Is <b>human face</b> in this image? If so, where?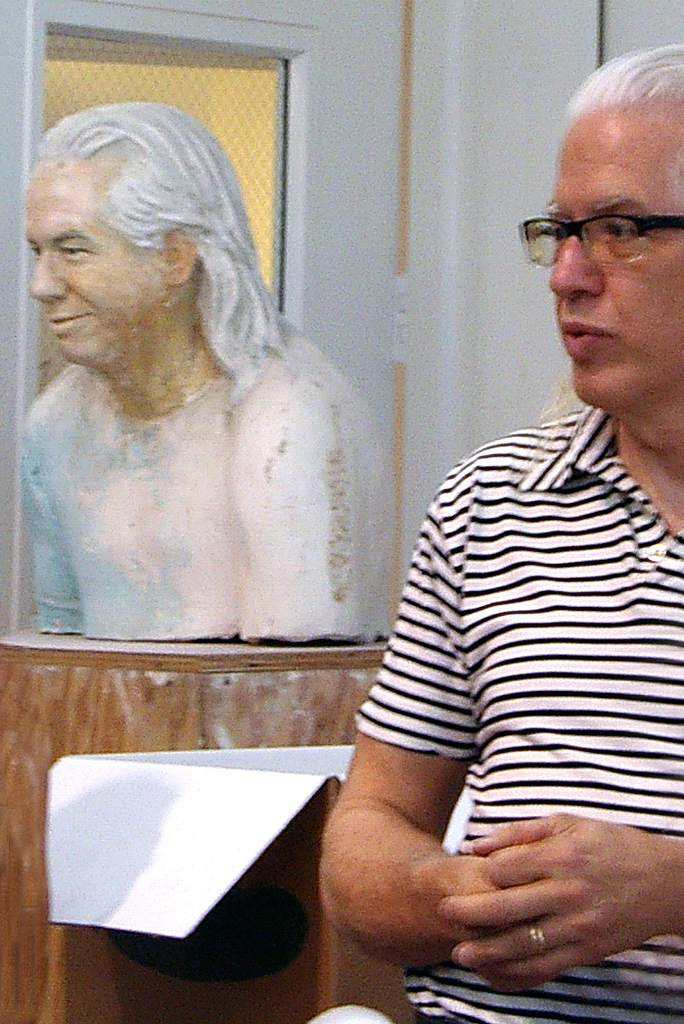
Yes, at x1=550 y1=109 x2=683 y2=414.
